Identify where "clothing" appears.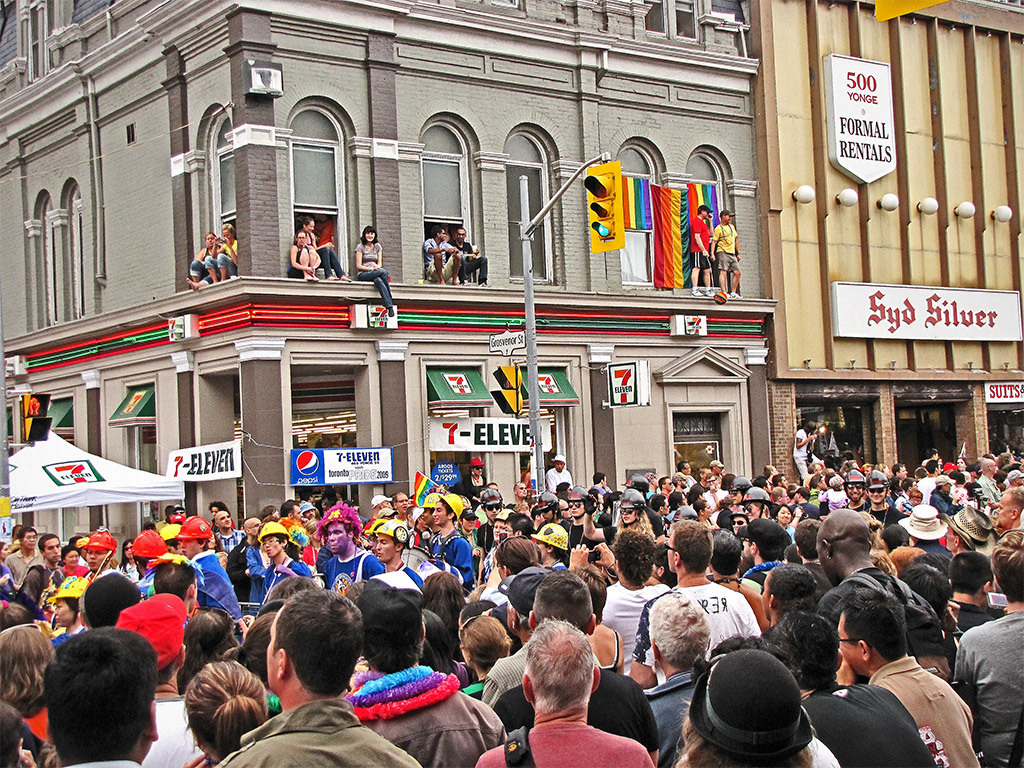
Appears at x1=135, y1=699, x2=212, y2=767.
